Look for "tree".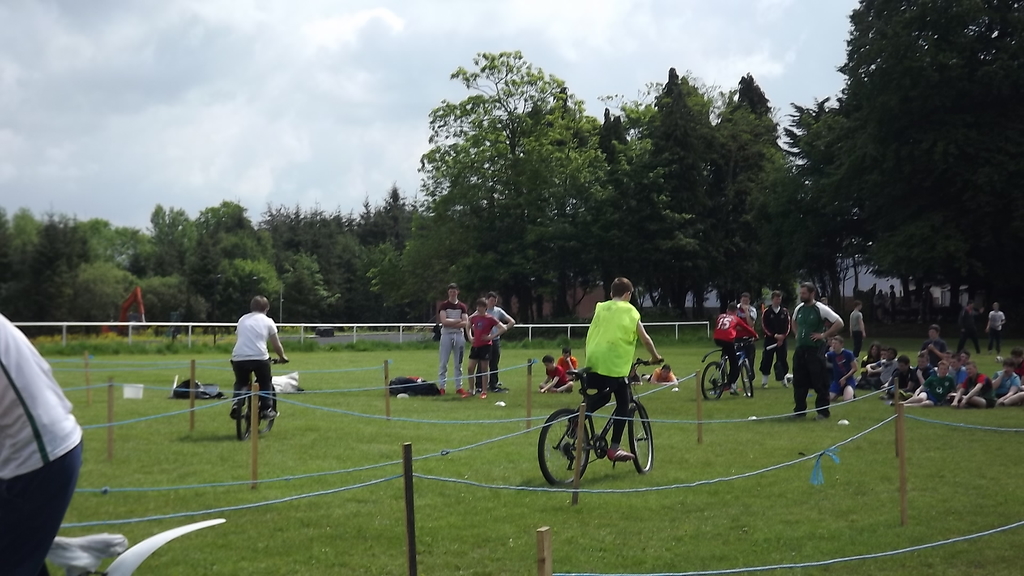
Found: Rect(351, 181, 435, 330).
